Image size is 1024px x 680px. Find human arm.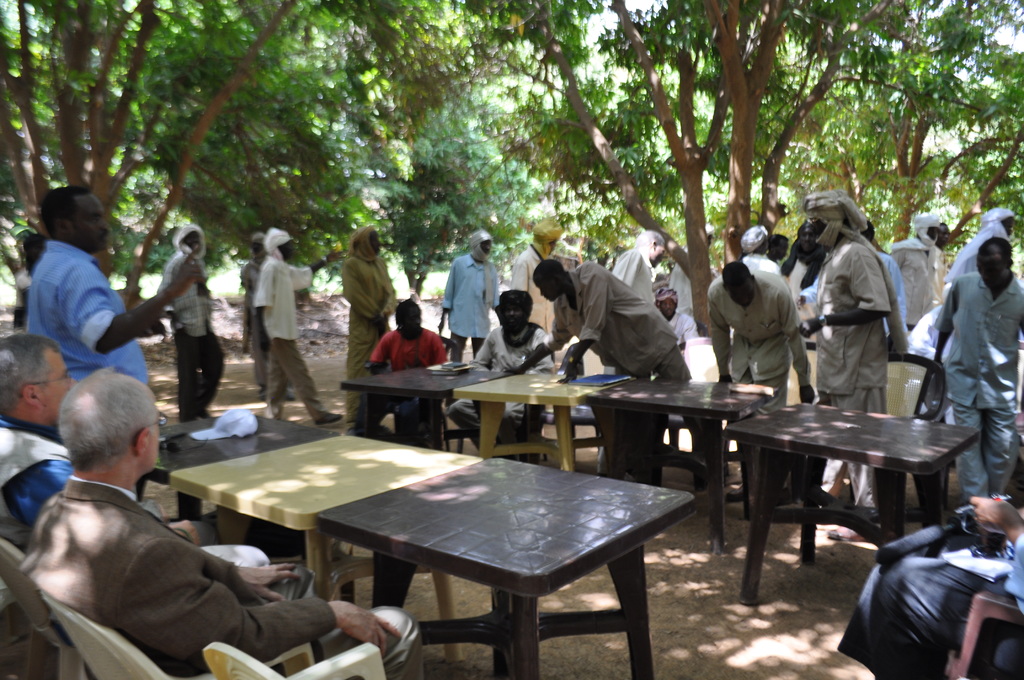
164,517,194,545.
